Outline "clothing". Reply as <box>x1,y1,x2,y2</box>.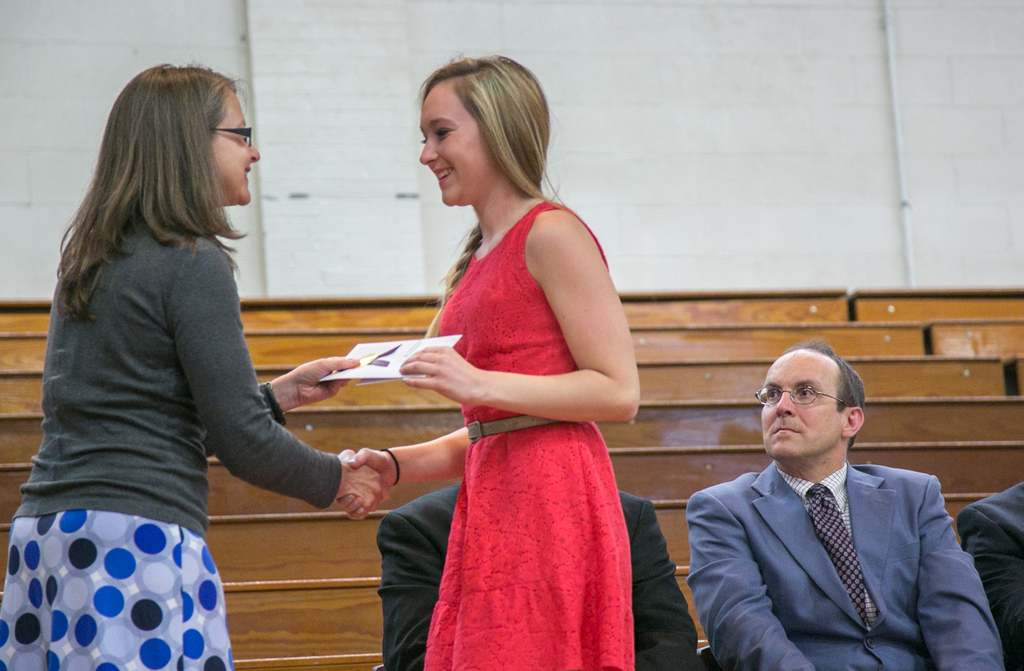
<box>420,195,642,667</box>.
